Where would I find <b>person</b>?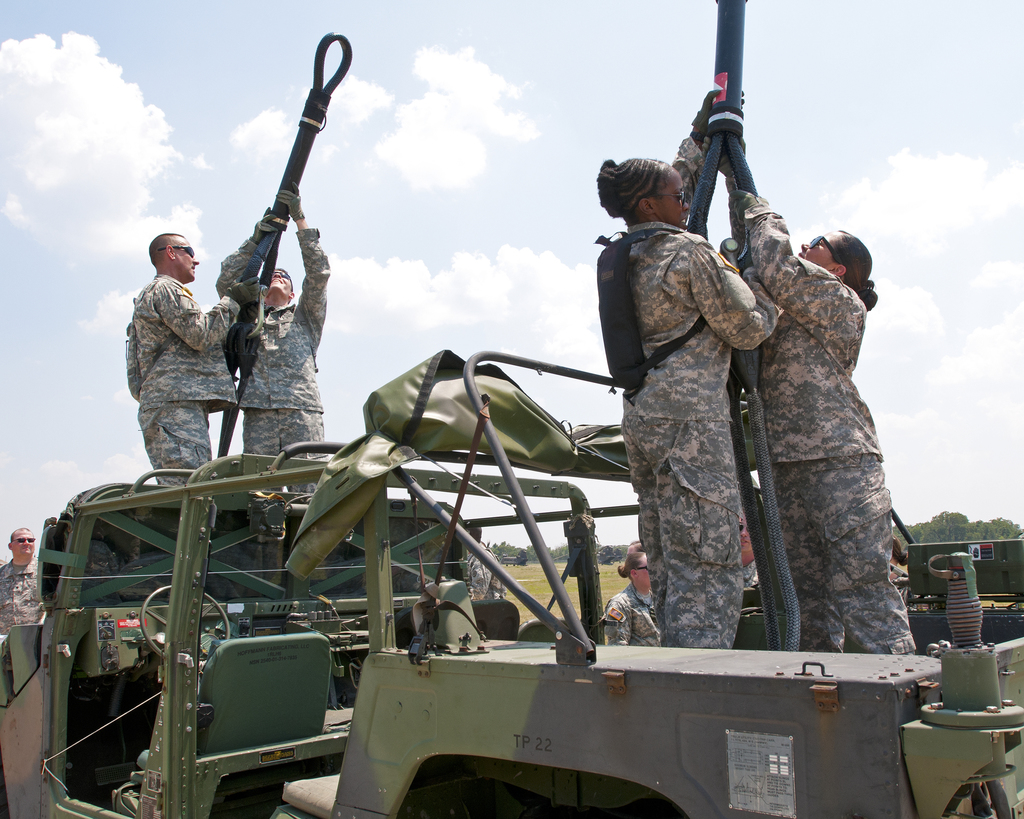
At select_region(122, 211, 231, 515).
